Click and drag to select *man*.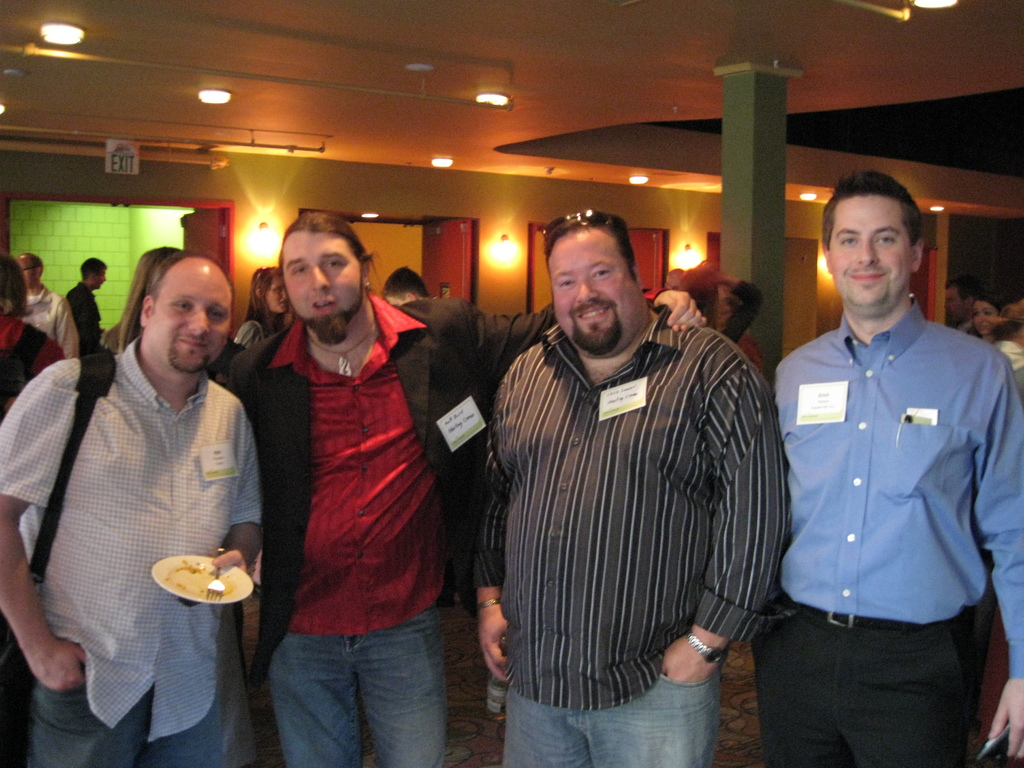
Selection: <bbox>946, 273, 980, 328</bbox>.
